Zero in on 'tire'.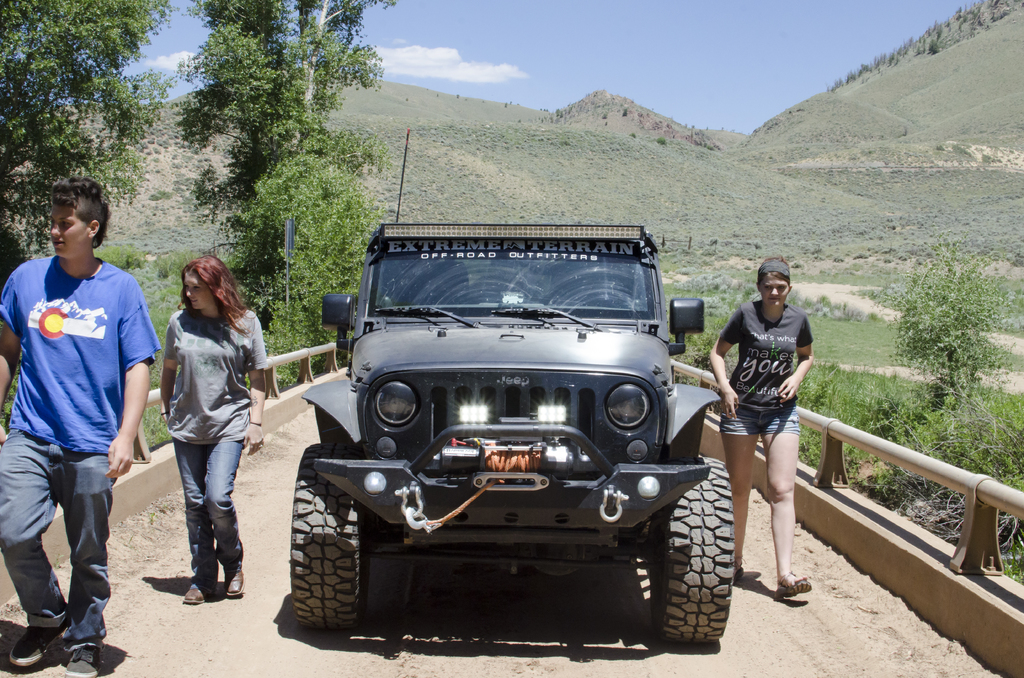
Zeroed in: x1=290, y1=444, x2=370, y2=628.
